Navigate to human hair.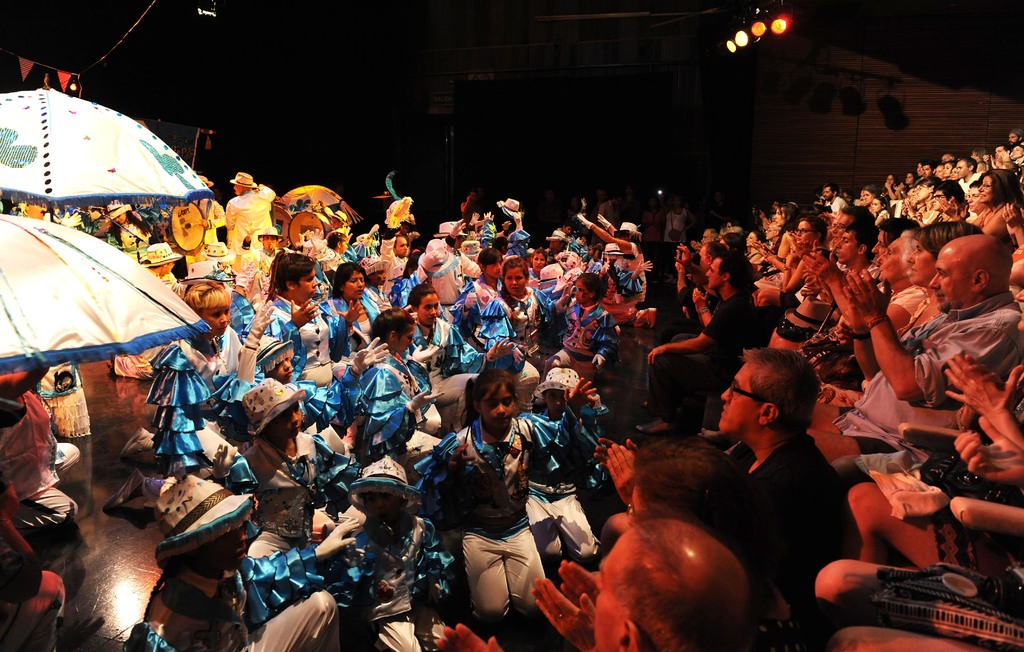
Navigation target: (845,219,879,263).
